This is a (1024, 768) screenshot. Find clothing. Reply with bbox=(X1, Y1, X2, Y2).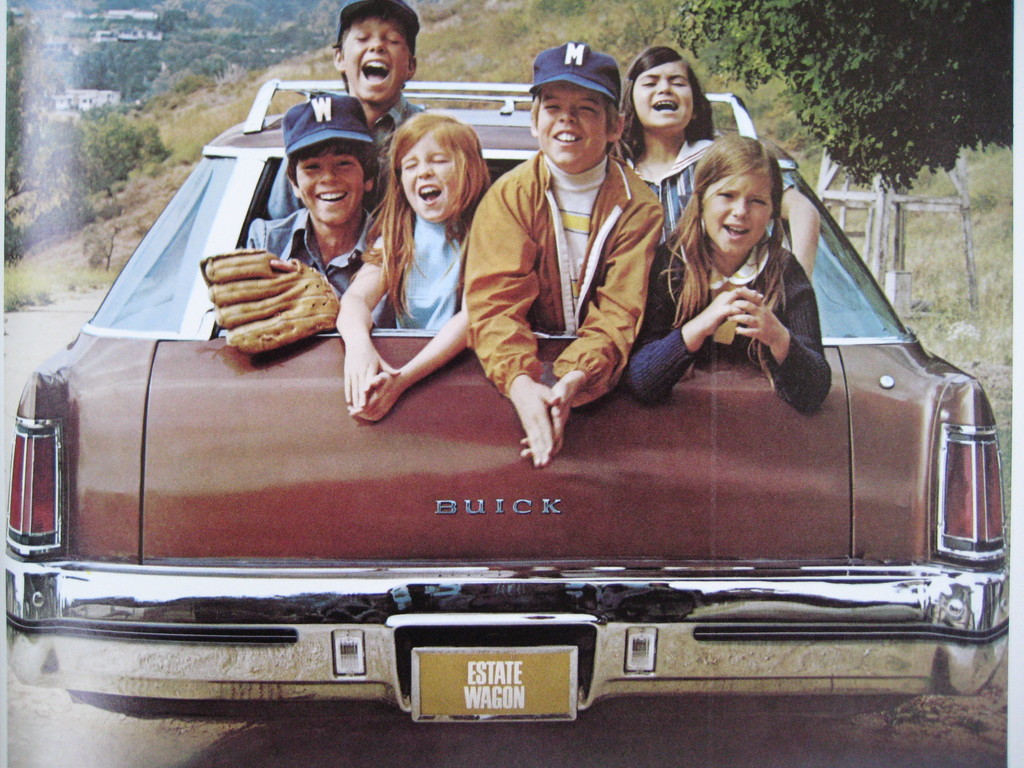
bbox=(252, 213, 377, 302).
